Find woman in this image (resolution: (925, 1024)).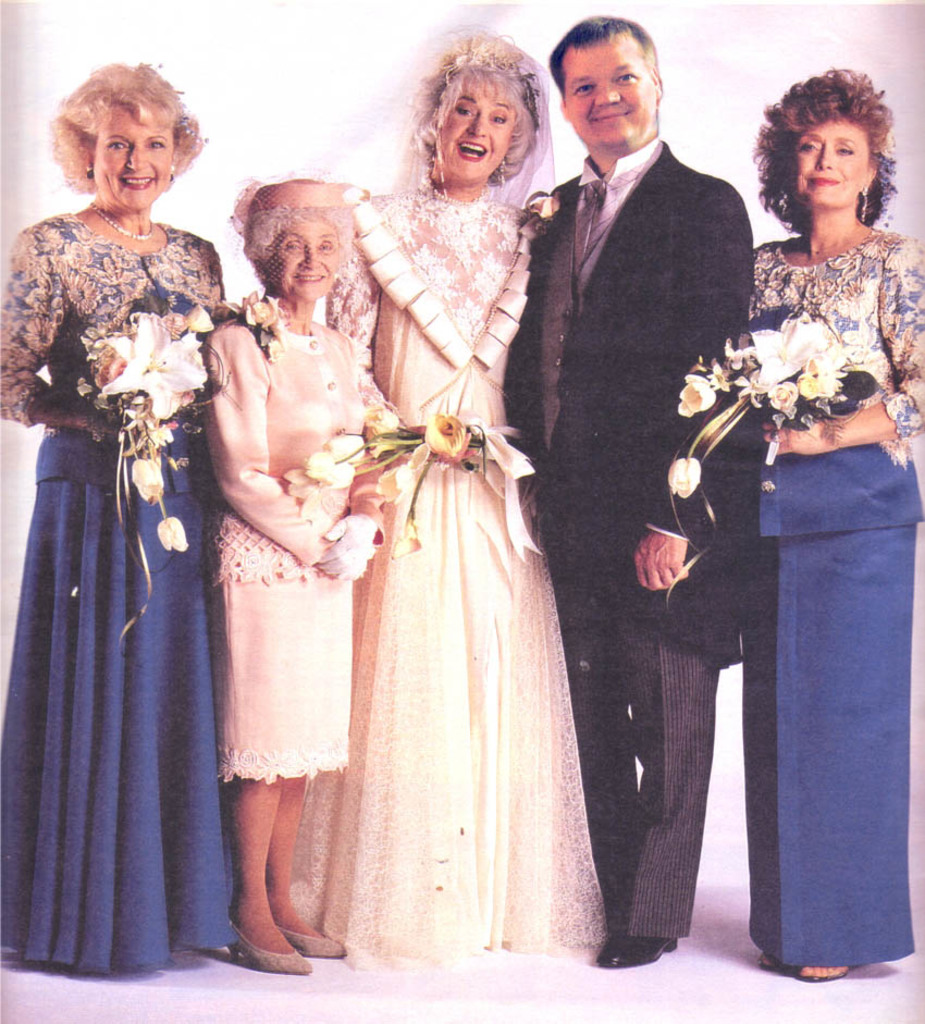
(283,23,608,967).
